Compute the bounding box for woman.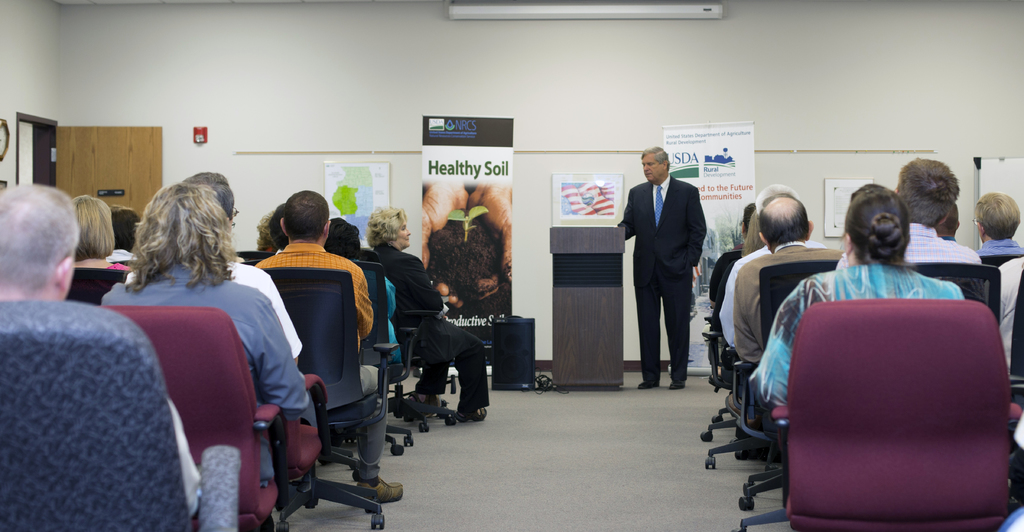
Rect(324, 216, 403, 365).
